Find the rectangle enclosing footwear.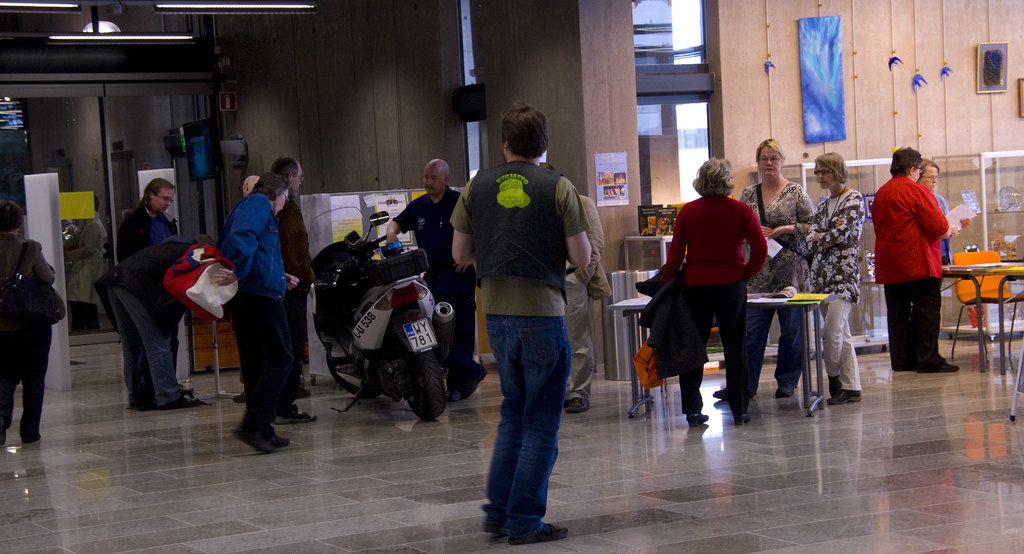
<bbox>165, 395, 202, 411</bbox>.
